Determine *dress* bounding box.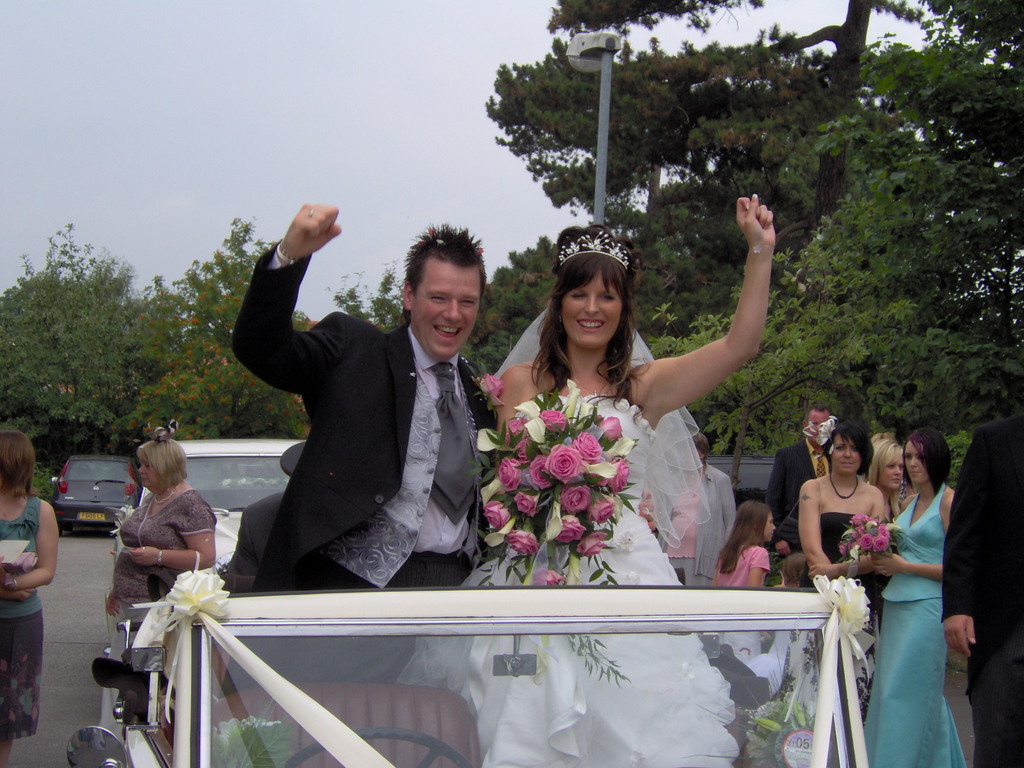
Determined: {"x1": 872, "y1": 467, "x2": 964, "y2": 755}.
